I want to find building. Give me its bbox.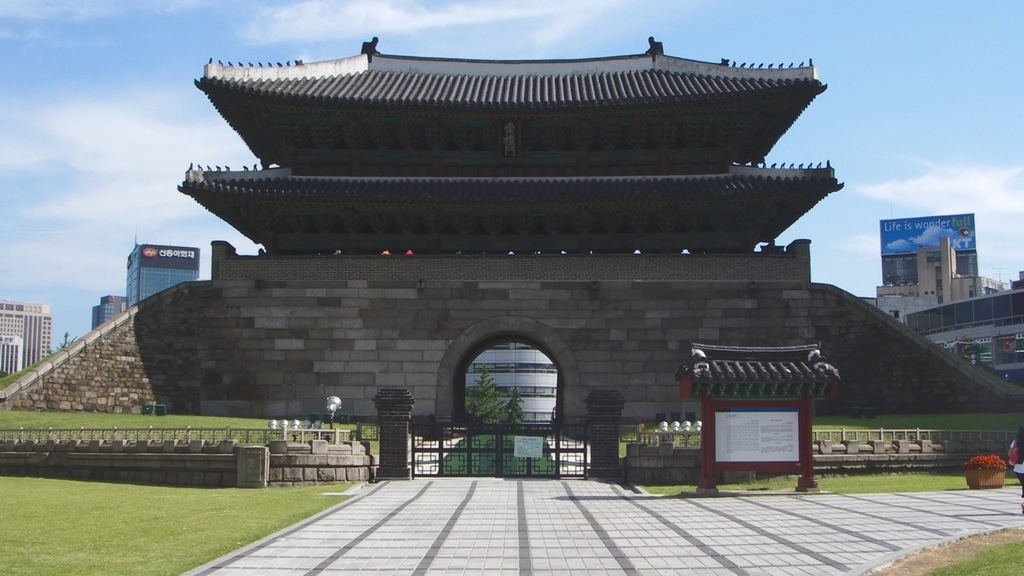
left=2, top=334, right=22, bottom=371.
